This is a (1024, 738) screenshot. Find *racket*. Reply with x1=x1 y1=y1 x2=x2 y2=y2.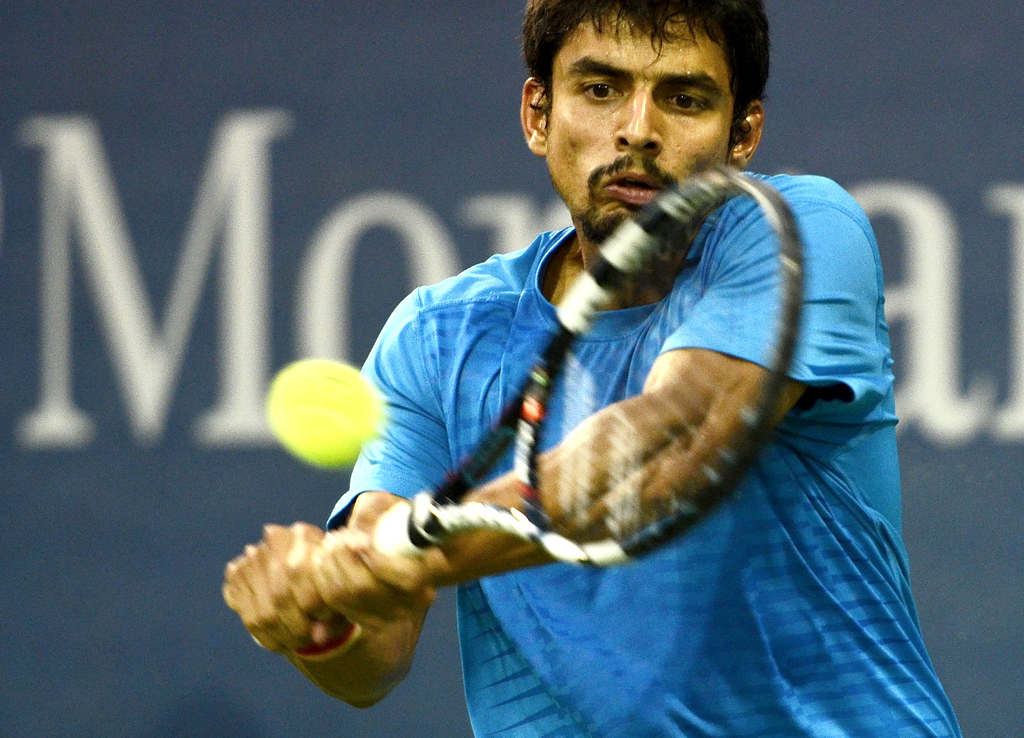
x1=363 y1=177 x2=801 y2=559.
